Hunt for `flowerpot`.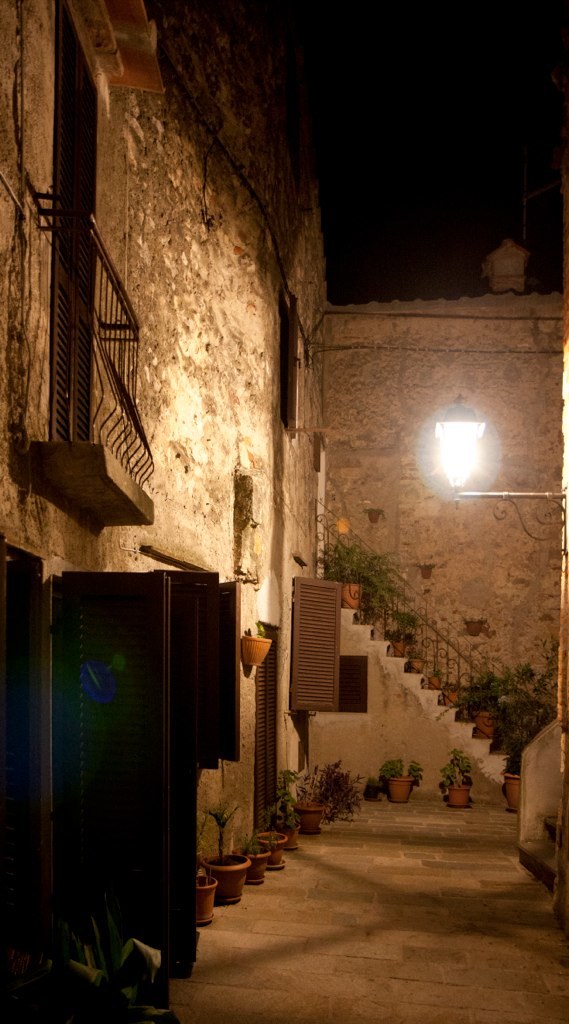
Hunted down at 387/776/417/807.
